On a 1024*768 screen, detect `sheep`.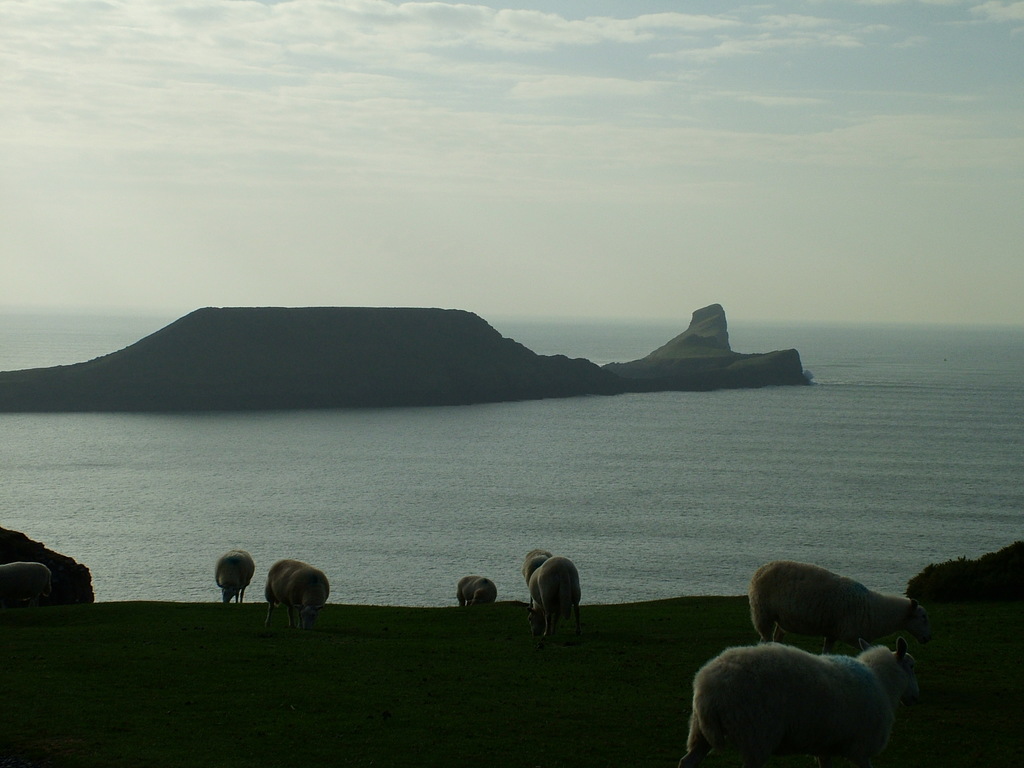
detection(214, 546, 255, 602).
